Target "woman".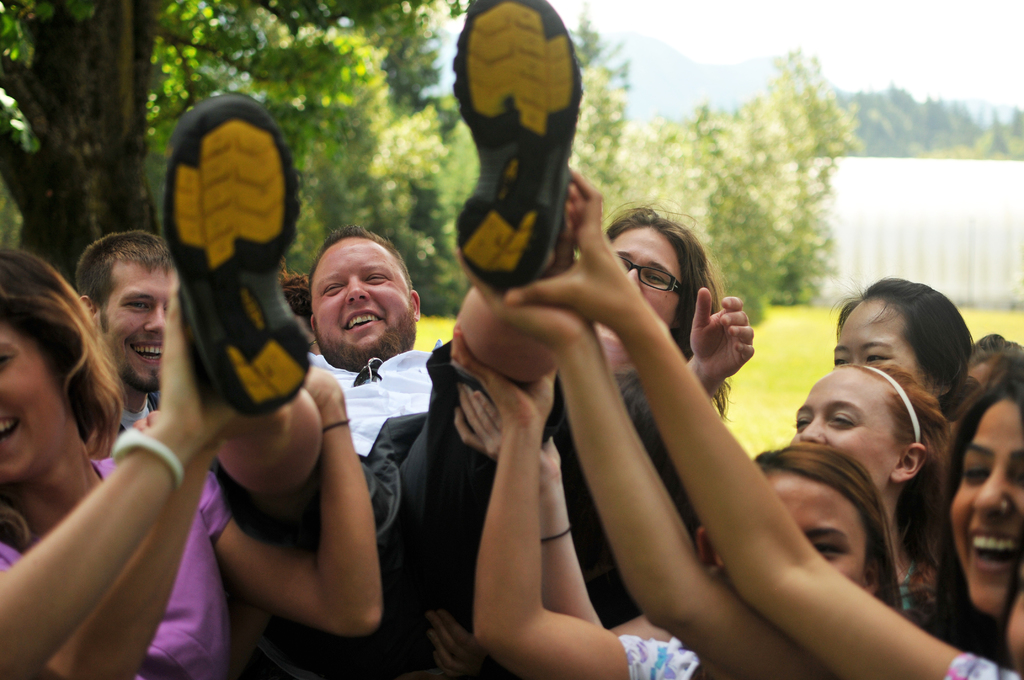
Target region: pyautogui.locateOnScreen(924, 362, 1023, 671).
